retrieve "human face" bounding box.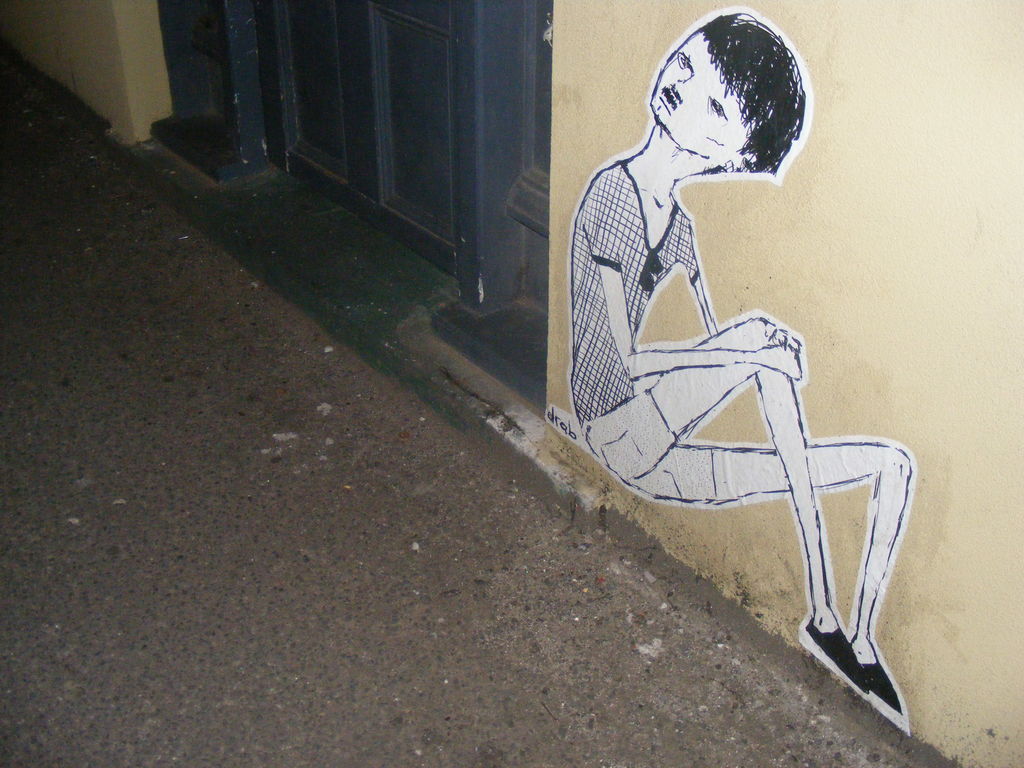
Bounding box: (left=649, top=31, right=753, bottom=163).
